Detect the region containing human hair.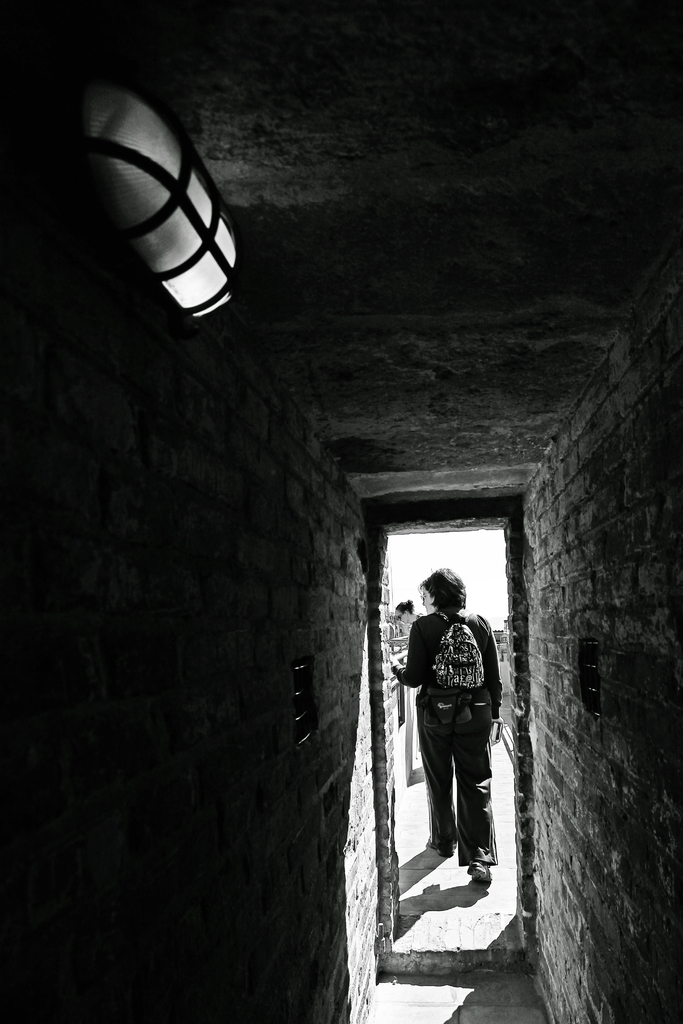
[421,568,466,615].
